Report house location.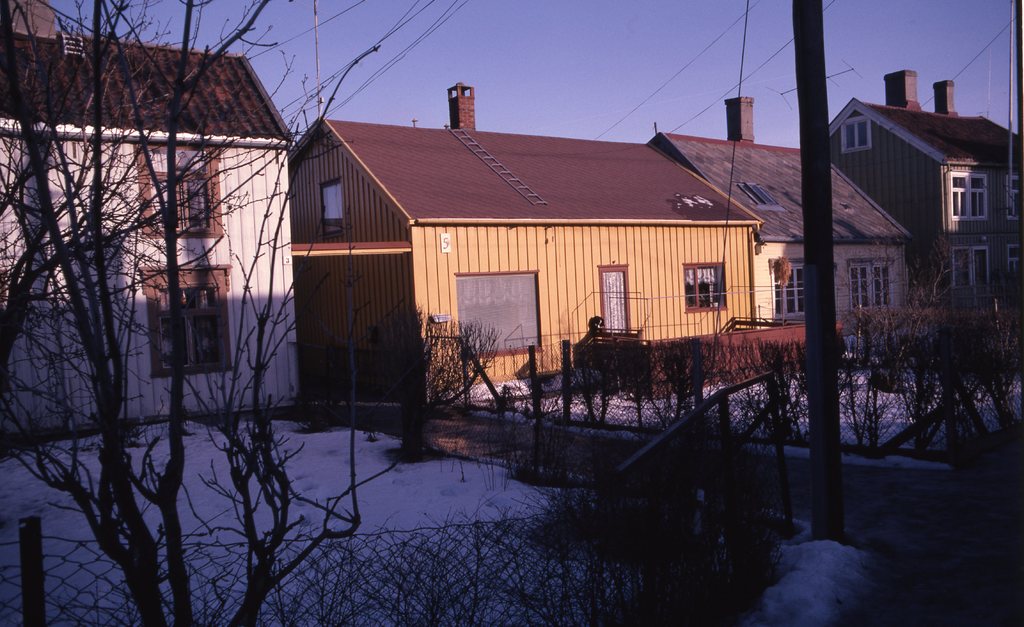
Report: <bbox>288, 77, 760, 426</bbox>.
